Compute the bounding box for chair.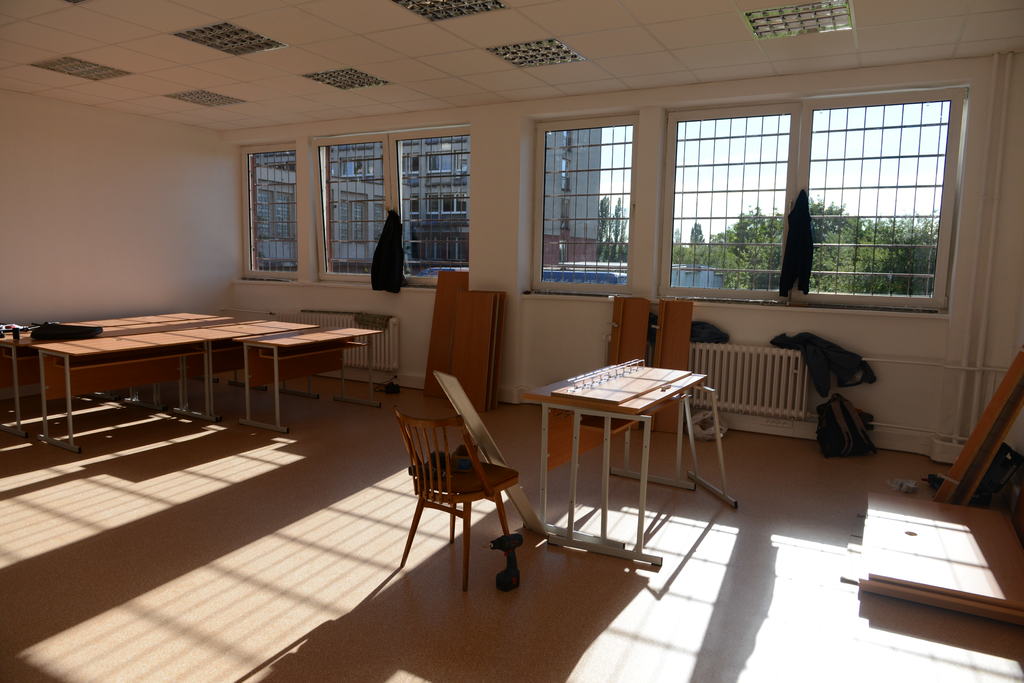
BBox(394, 407, 521, 590).
